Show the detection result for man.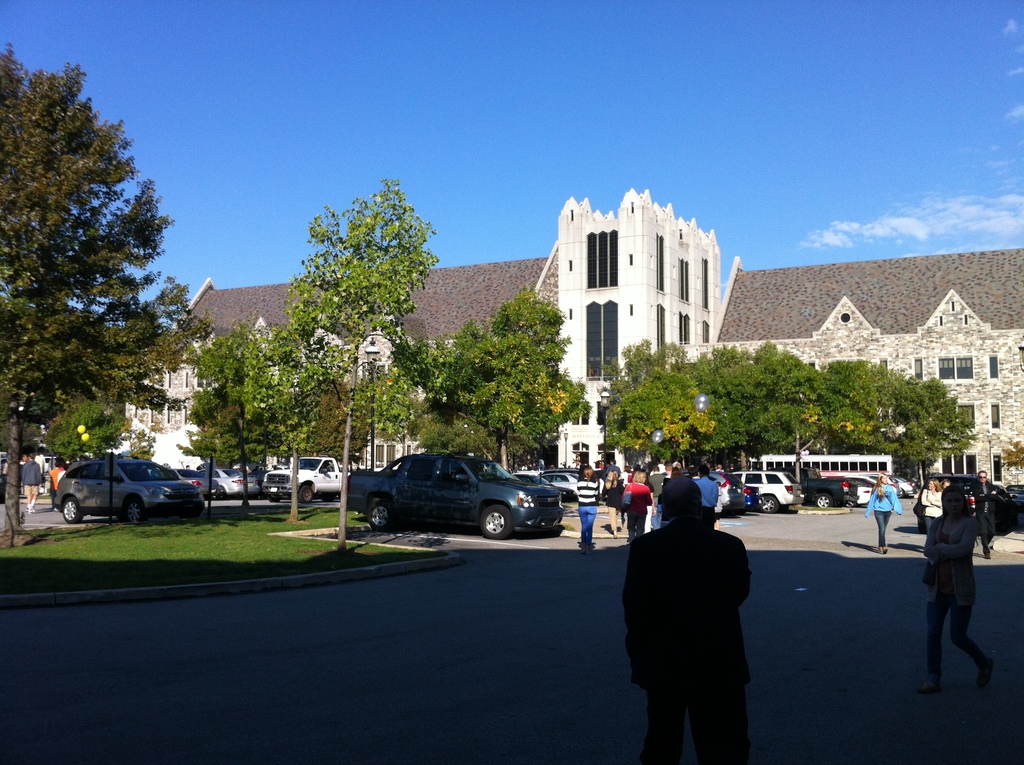
620,475,755,764.
